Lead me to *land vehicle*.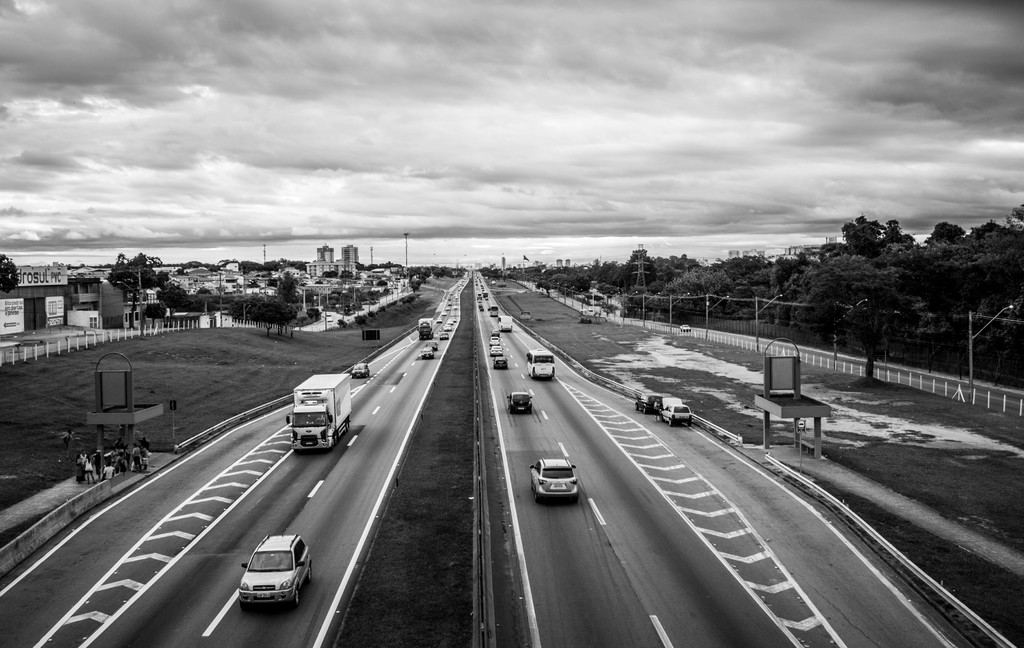
Lead to [230, 537, 307, 619].
